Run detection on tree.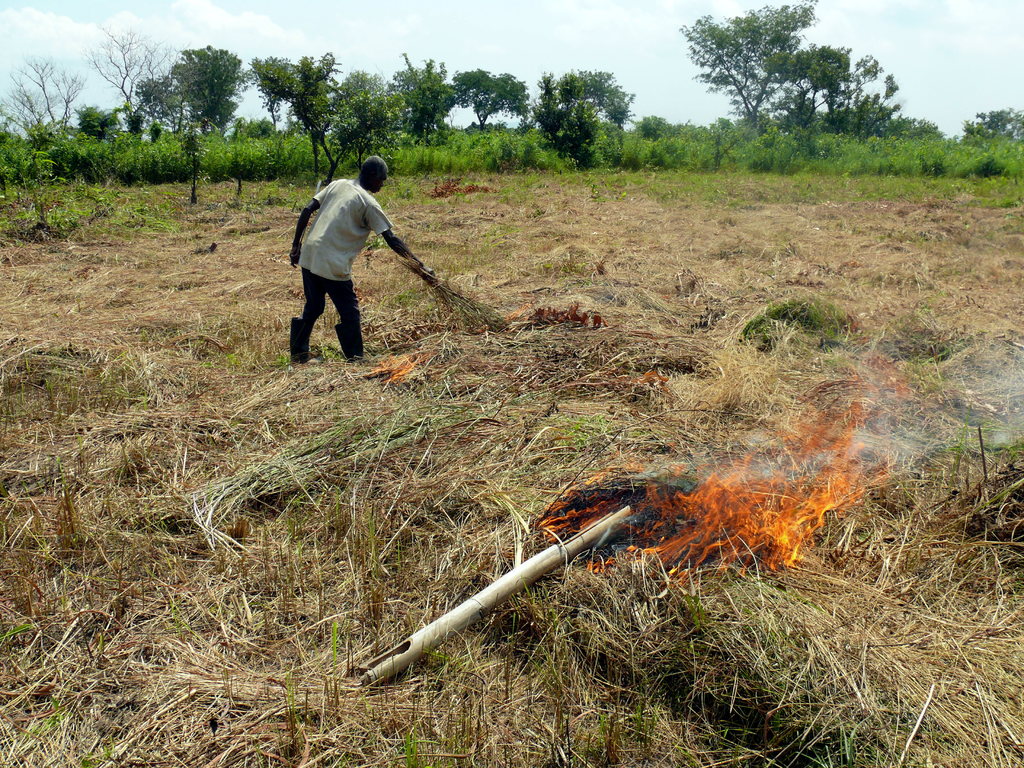
Result: {"x1": 964, "y1": 103, "x2": 1023, "y2": 145}.
